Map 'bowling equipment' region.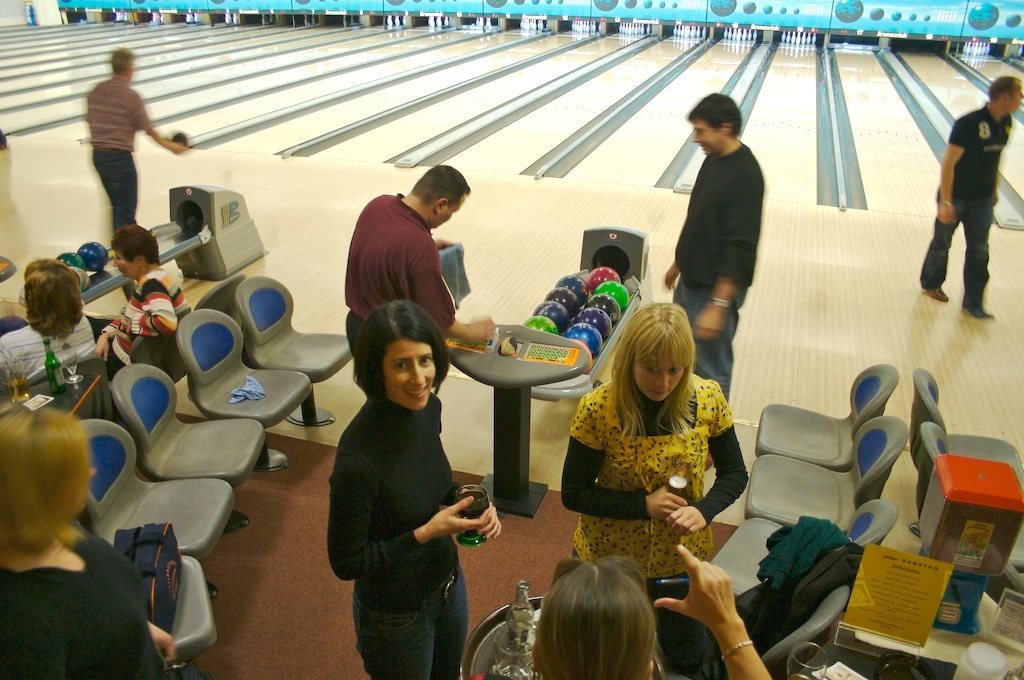
Mapped to [x1=590, y1=278, x2=632, y2=313].
